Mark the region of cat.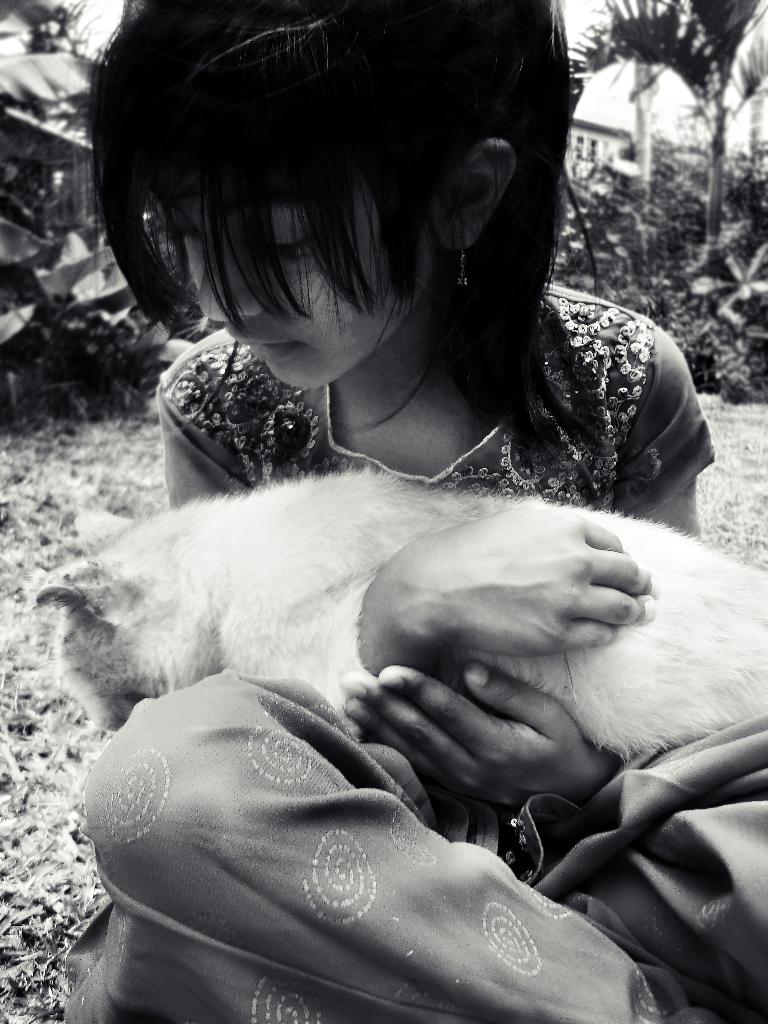
Region: (25, 459, 767, 742).
